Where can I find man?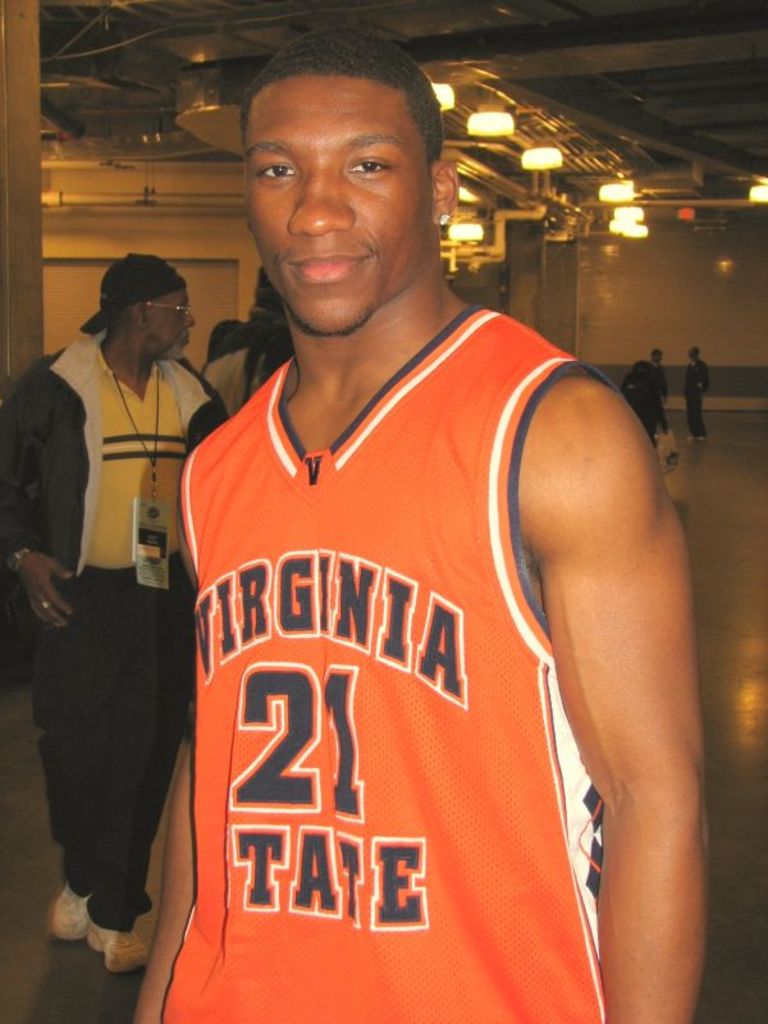
You can find it at (x1=649, y1=346, x2=671, y2=399).
